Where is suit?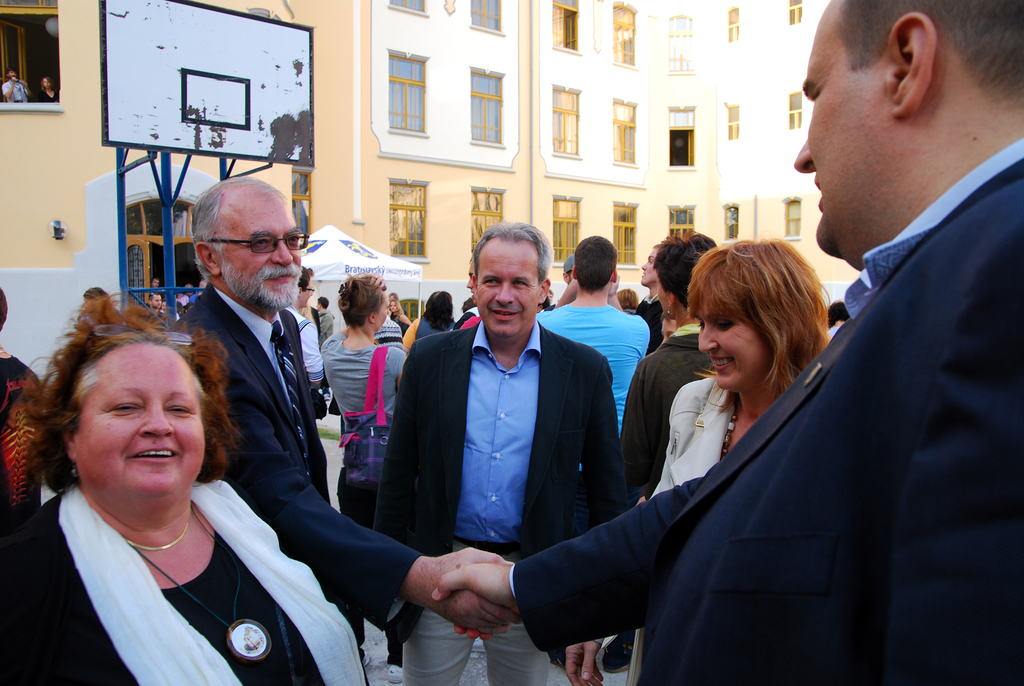
BBox(372, 318, 625, 685).
